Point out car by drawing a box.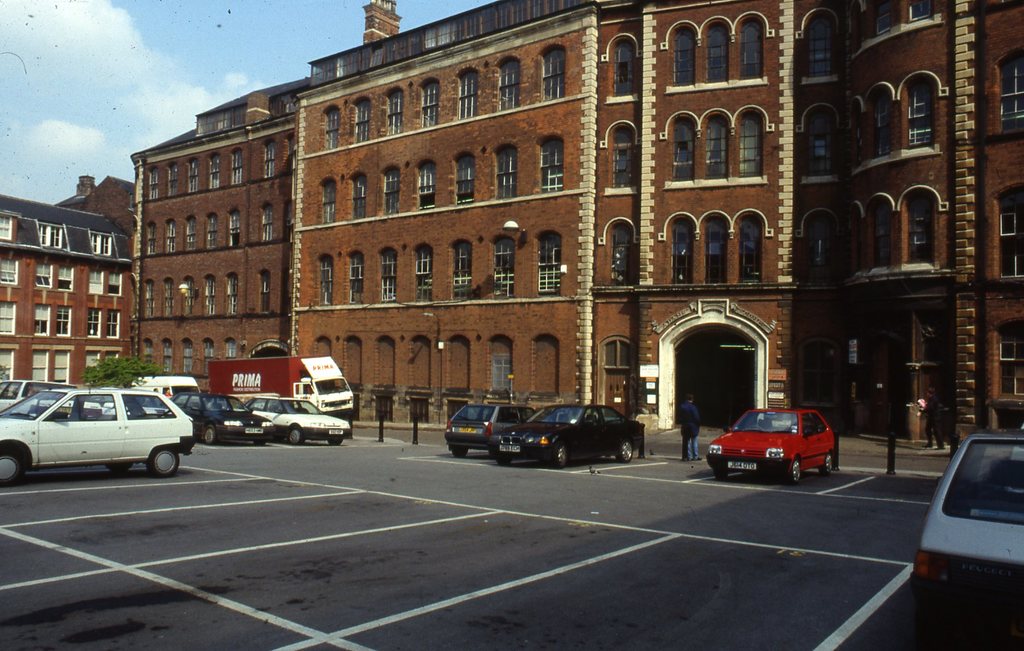
{"x1": 0, "y1": 387, "x2": 197, "y2": 483}.
